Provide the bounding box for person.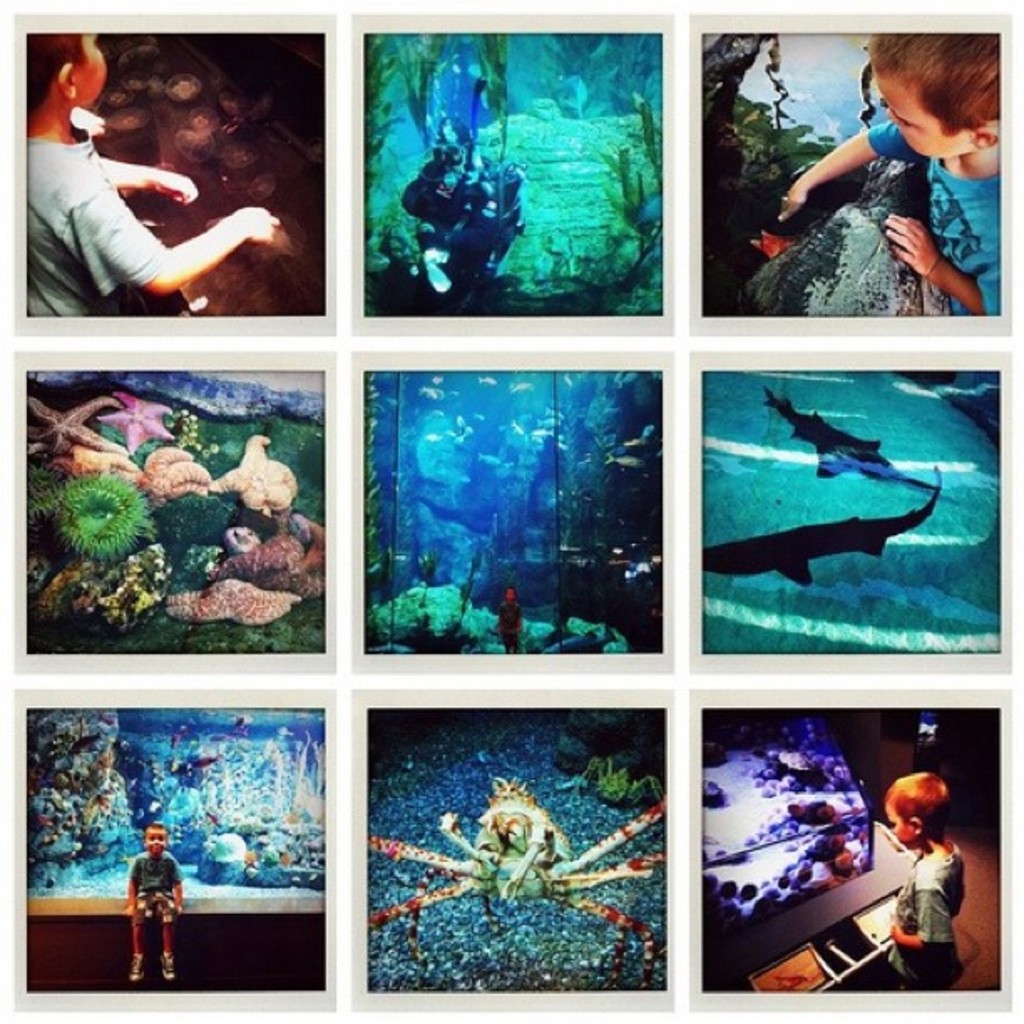
(left=500, top=587, right=525, bottom=644).
